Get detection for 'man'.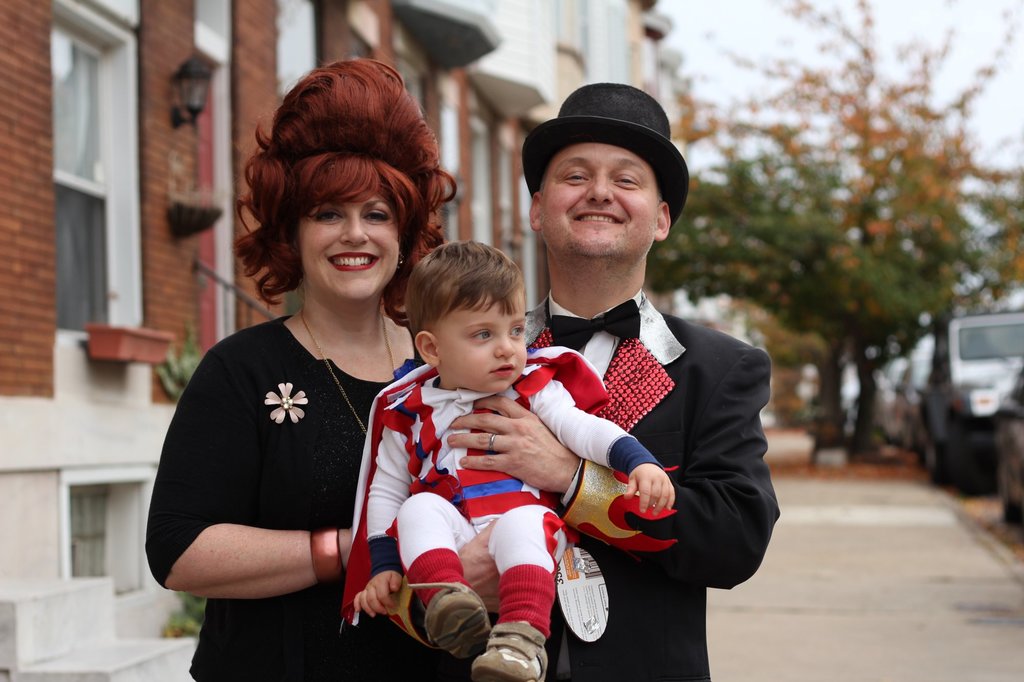
Detection: 465 104 776 647.
